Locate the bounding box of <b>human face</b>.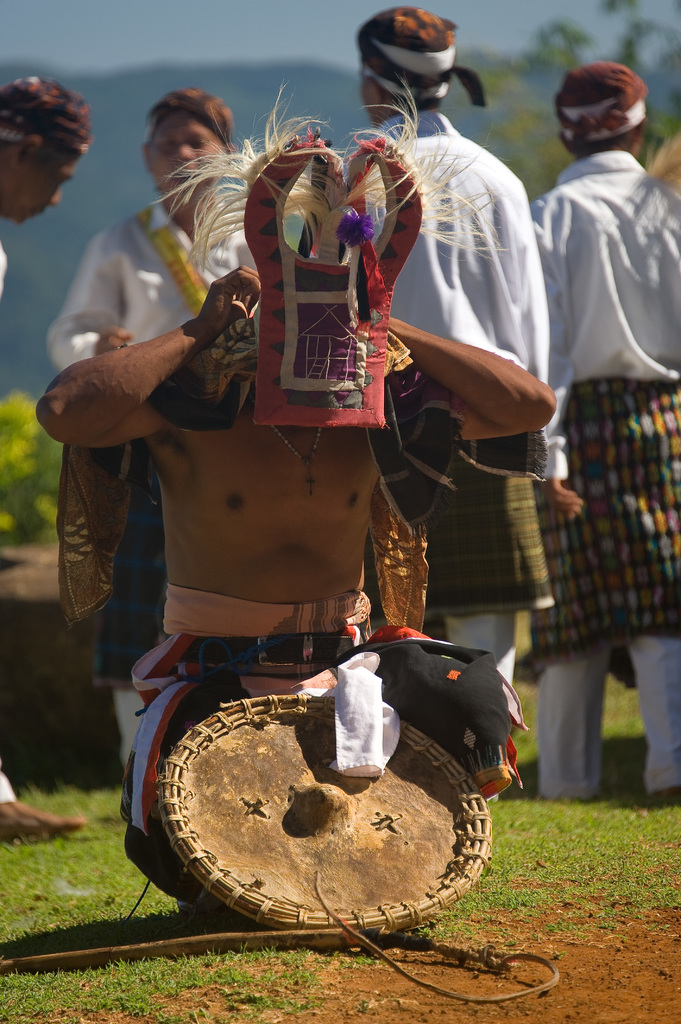
Bounding box: <box>357,78,385,124</box>.
